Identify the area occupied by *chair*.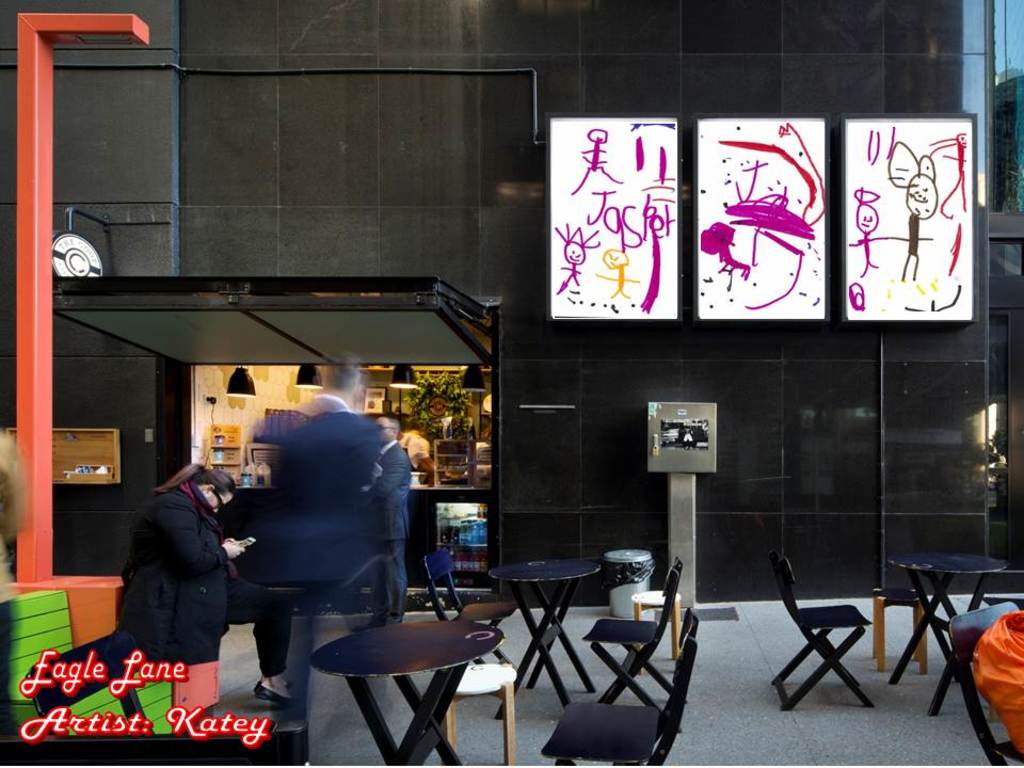
Area: BBox(949, 601, 1023, 767).
